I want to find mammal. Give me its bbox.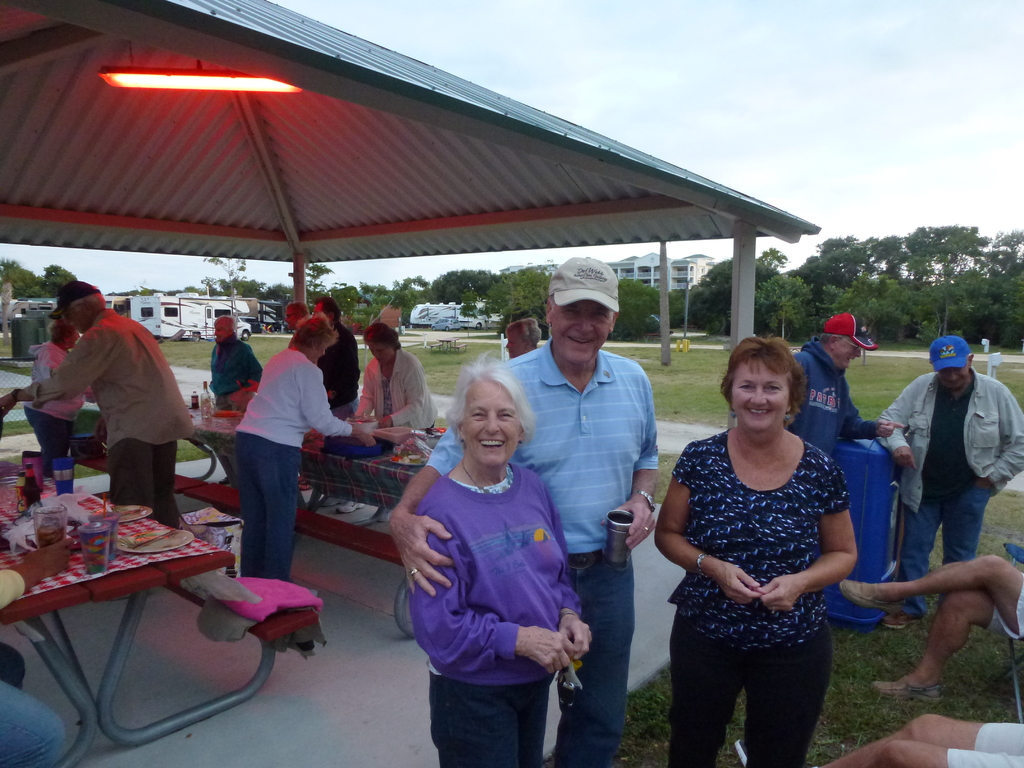
bbox=[787, 318, 908, 618].
